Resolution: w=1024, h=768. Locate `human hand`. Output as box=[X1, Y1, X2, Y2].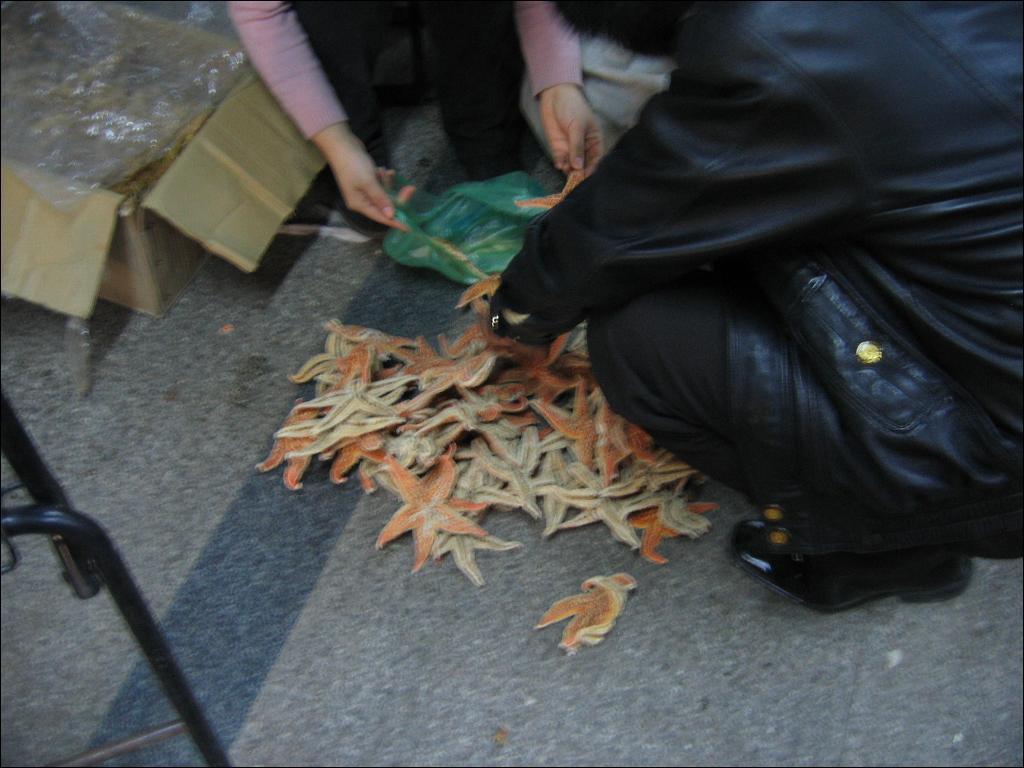
box=[539, 90, 606, 186].
